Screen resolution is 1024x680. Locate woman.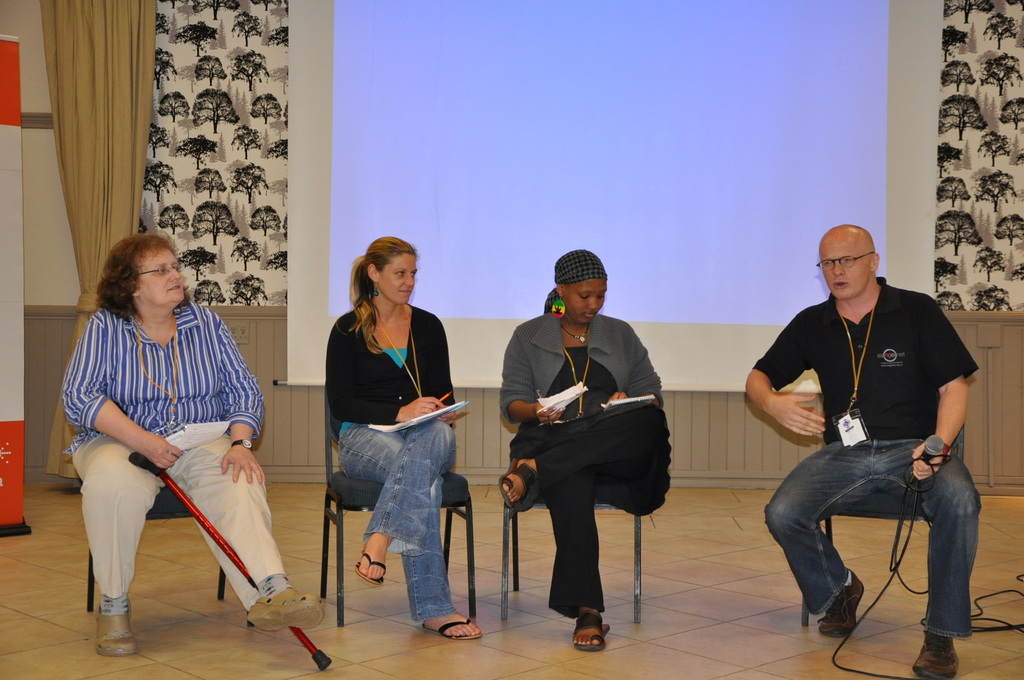
crop(498, 244, 673, 656).
